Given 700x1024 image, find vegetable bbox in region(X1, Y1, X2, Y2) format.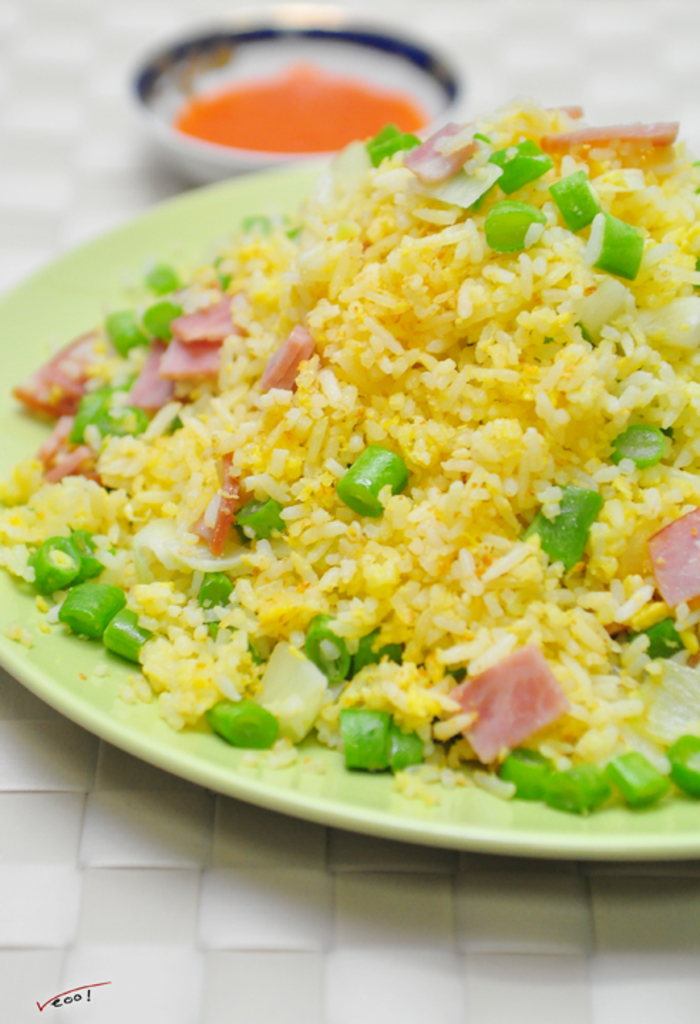
region(195, 570, 230, 609).
